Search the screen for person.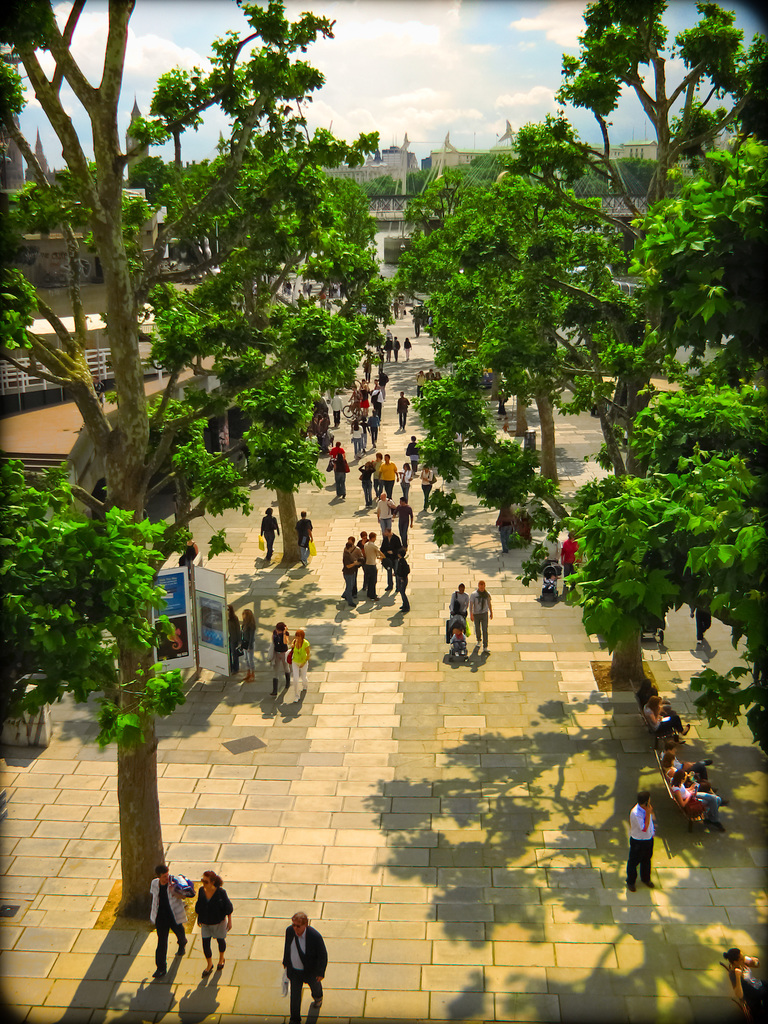
Found at {"left": 395, "top": 390, "right": 412, "bottom": 430}.
